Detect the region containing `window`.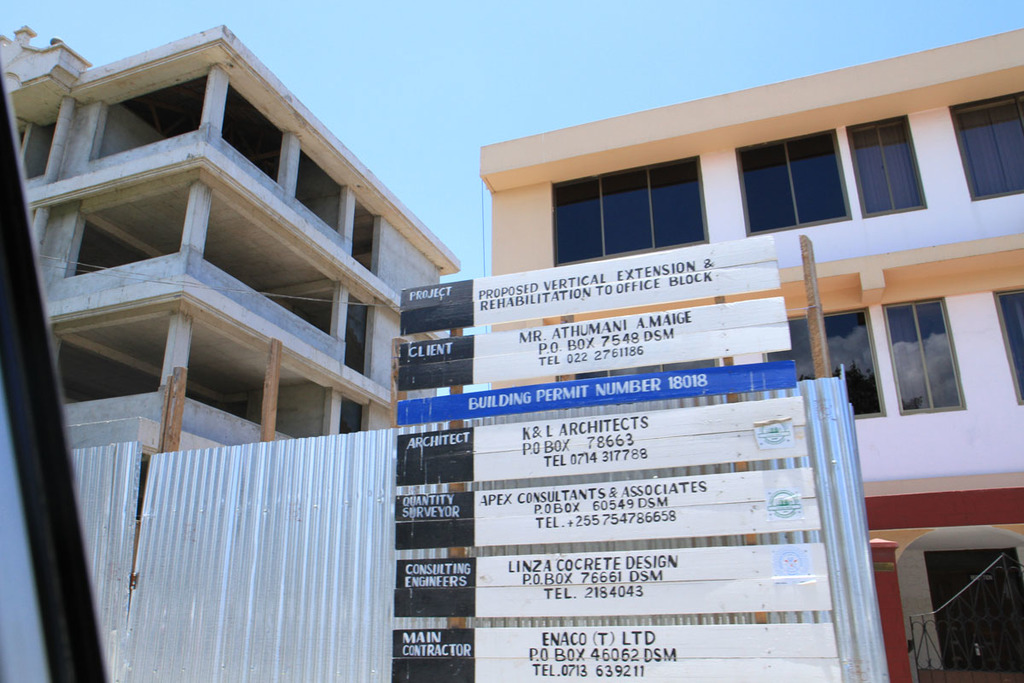
(x1=954, y1=86, x2=1023, y2=205).
